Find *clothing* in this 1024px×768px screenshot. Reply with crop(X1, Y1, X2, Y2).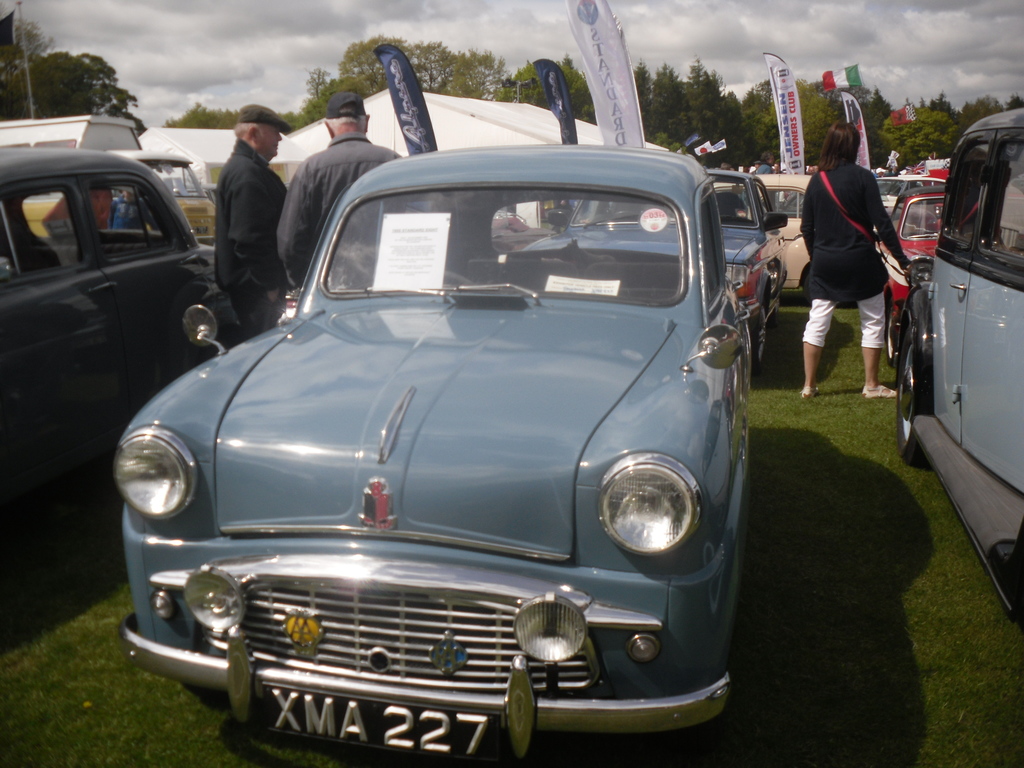
crop(275, 124, 404, 289).
